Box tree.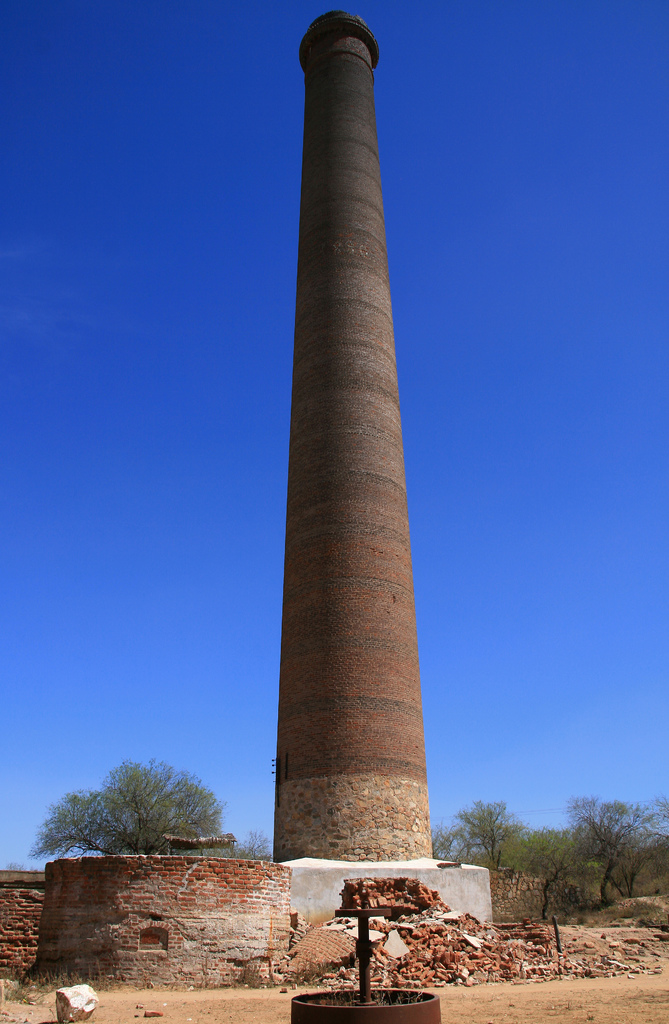
[29, 760, 253, 860].
